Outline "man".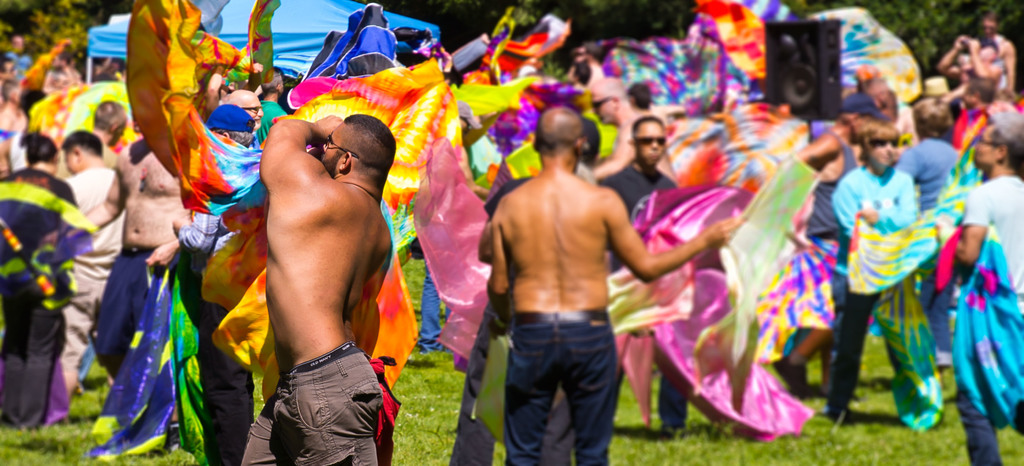
Outline: (589,115,690,443).
